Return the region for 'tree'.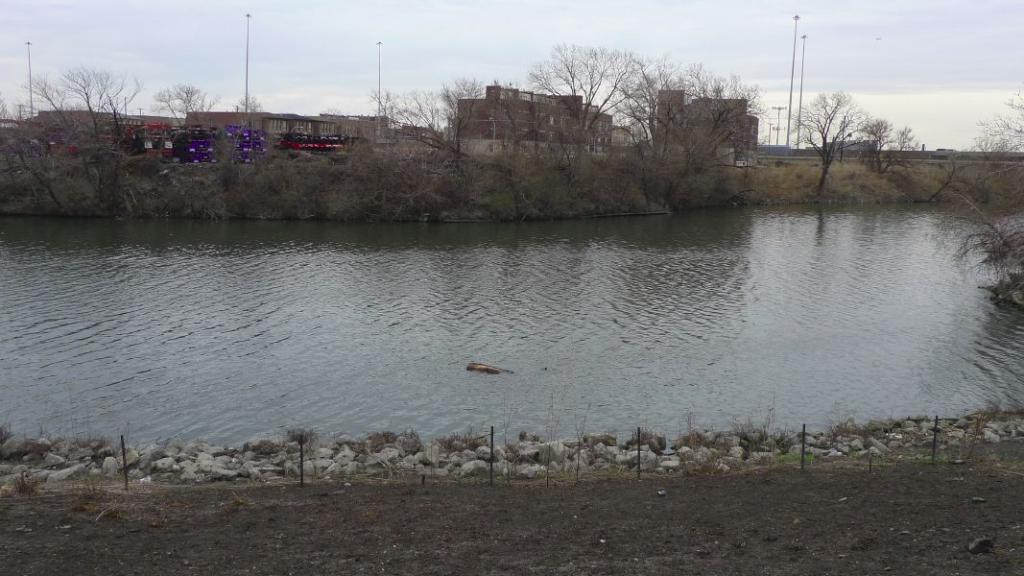
box(629, 54, 772, 171).
